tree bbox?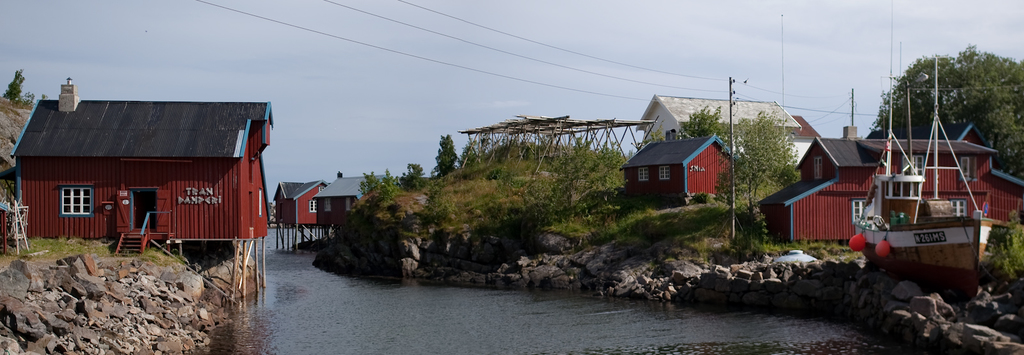
680,99,731,140
